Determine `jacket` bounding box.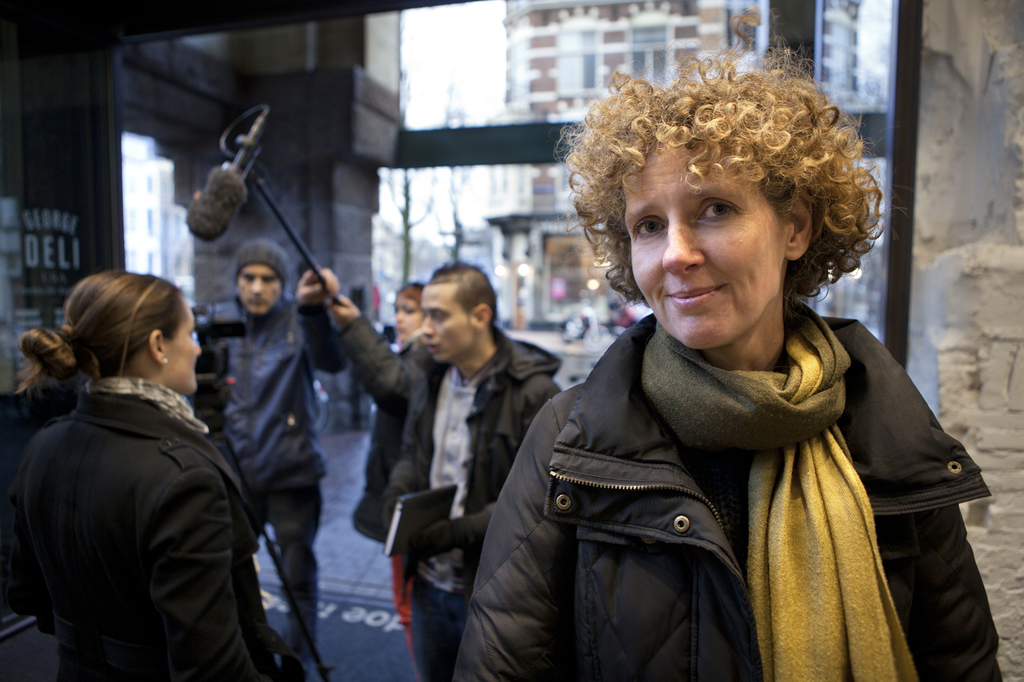
Determined: box(403, 190, 970, 681).
